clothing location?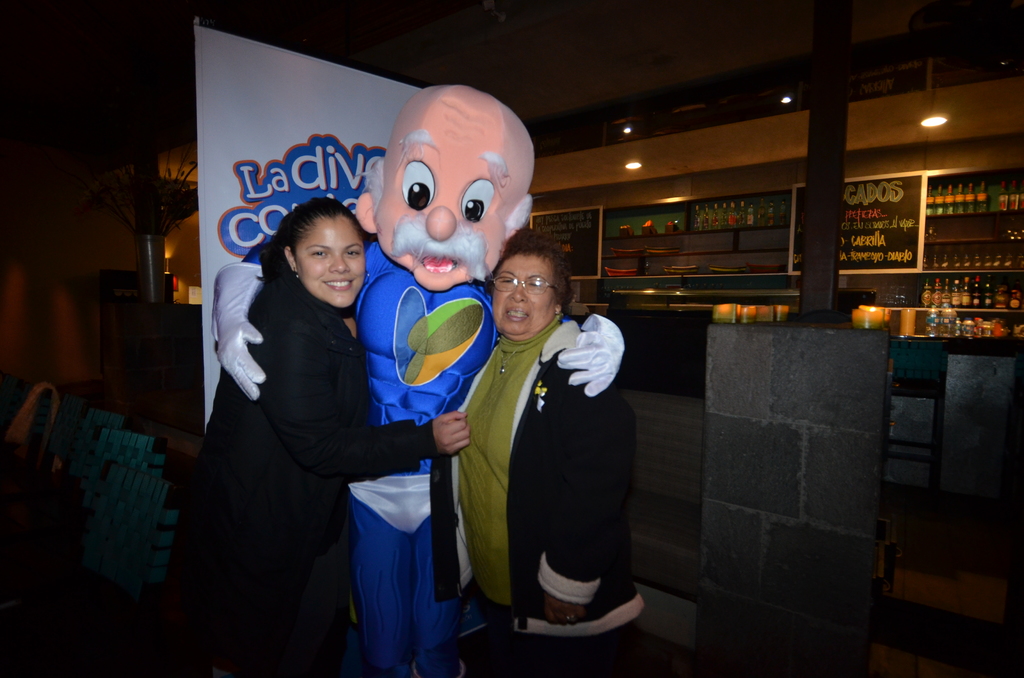
244 243 567 677
